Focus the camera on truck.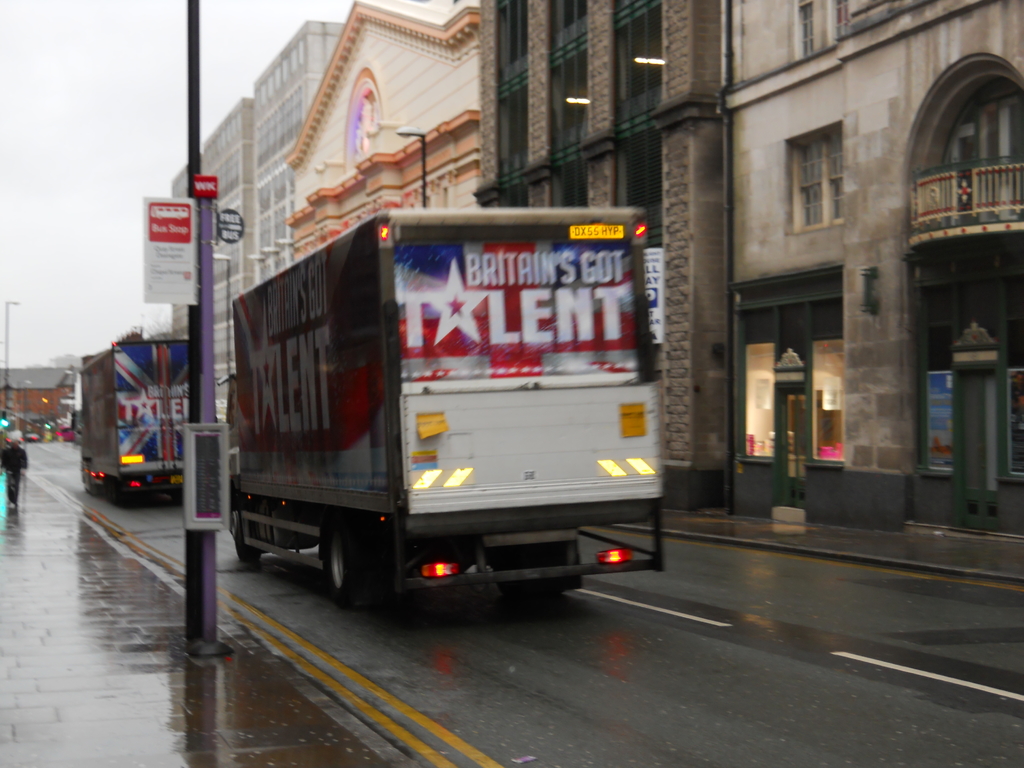
Focus region: locate(217, 207, 669, 609).
